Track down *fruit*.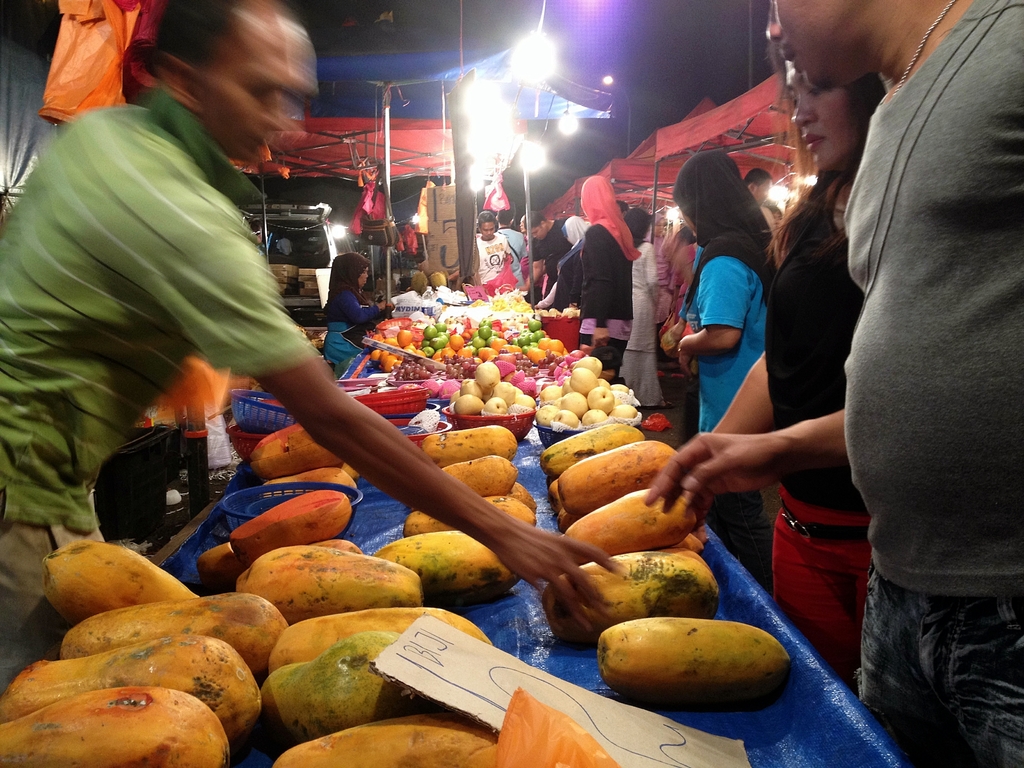
Tracked to 413:422:518:465.
